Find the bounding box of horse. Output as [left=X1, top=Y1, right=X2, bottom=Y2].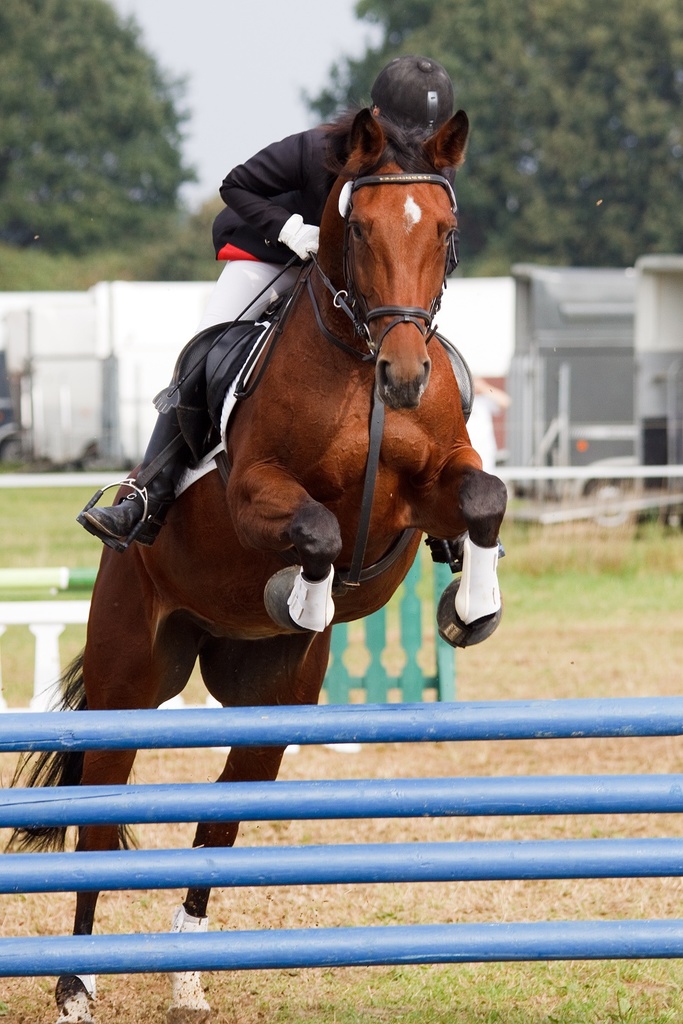
[left=6, top=103, right=507, bottom=1023].
